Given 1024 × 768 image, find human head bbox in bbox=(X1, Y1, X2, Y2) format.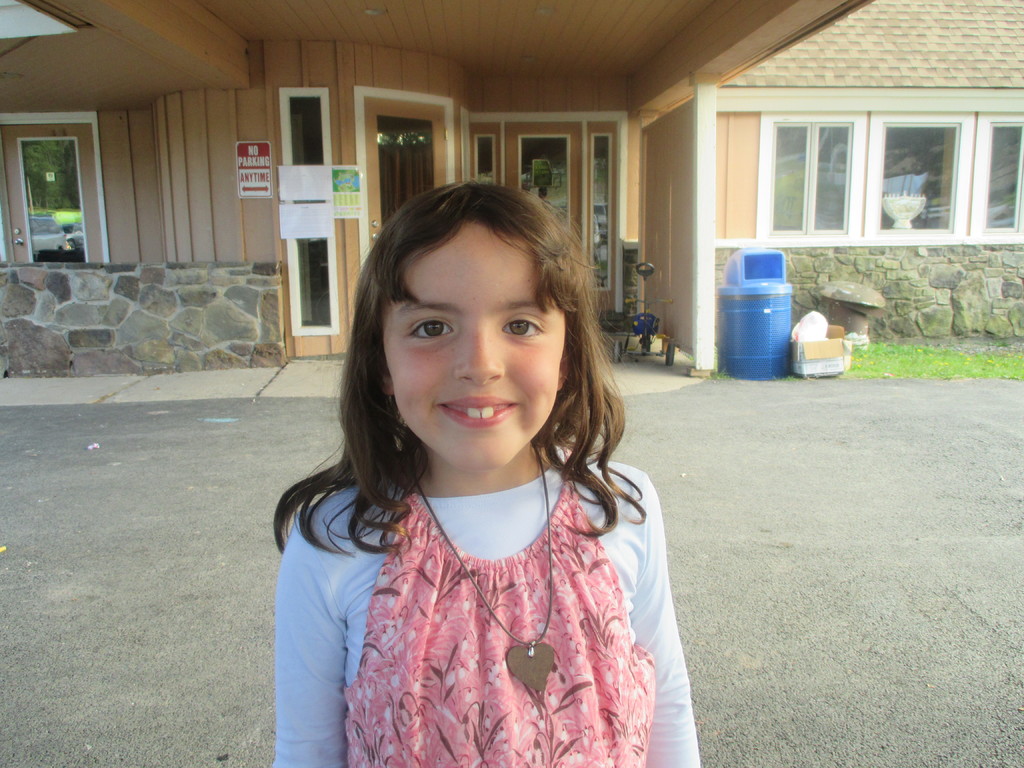
bbox=(354, 164, 597, 478).
